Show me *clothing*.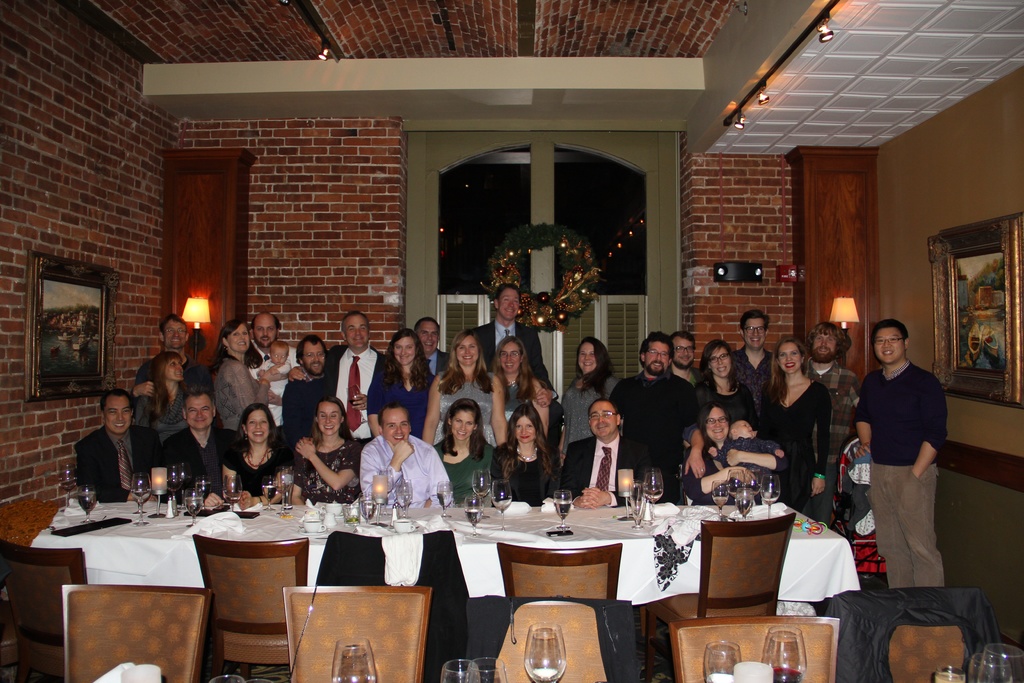
*clothing* is here: box(291, 439, 367, 495).
